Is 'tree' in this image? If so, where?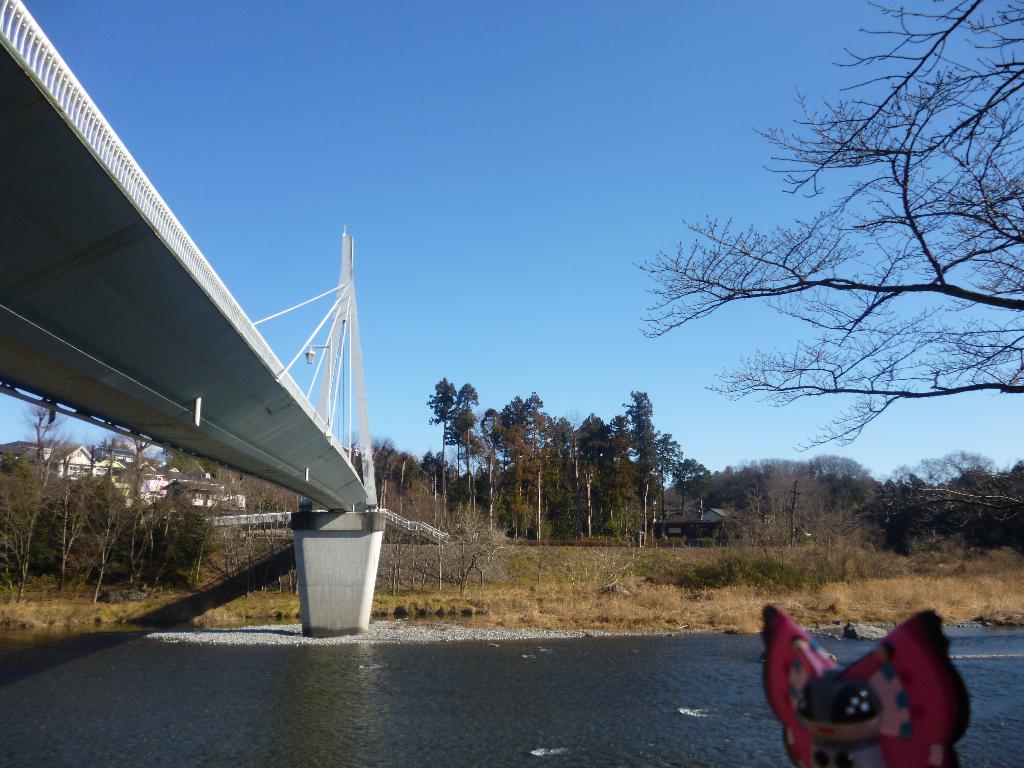
Yes, at {"left": 646, "top": 47, "right": 1007, "bottom": 584}.
